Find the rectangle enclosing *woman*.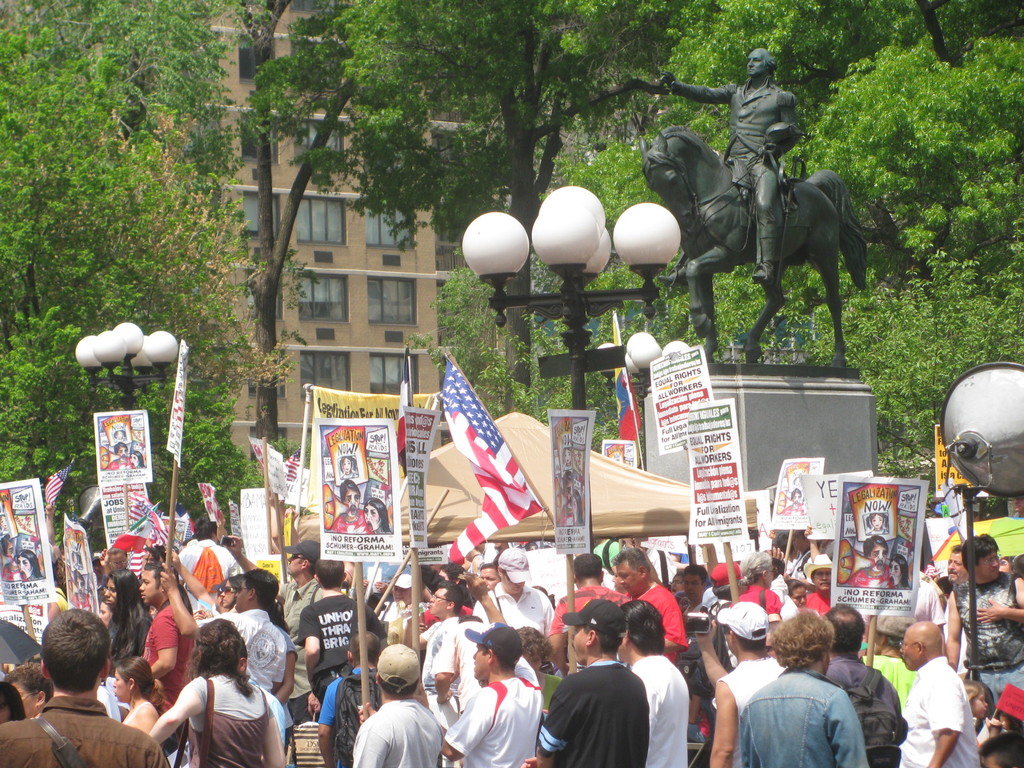
bbox(788, 581, 808, 614).
